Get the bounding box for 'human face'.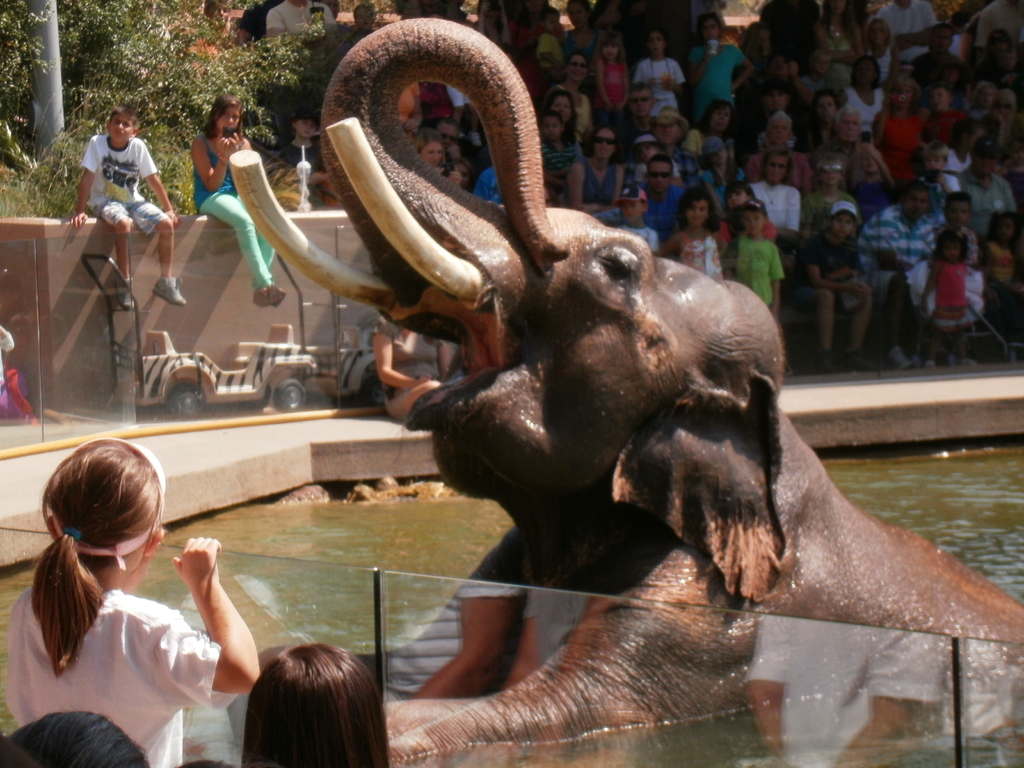
left=701, top=17, right=723, bottom=40.
